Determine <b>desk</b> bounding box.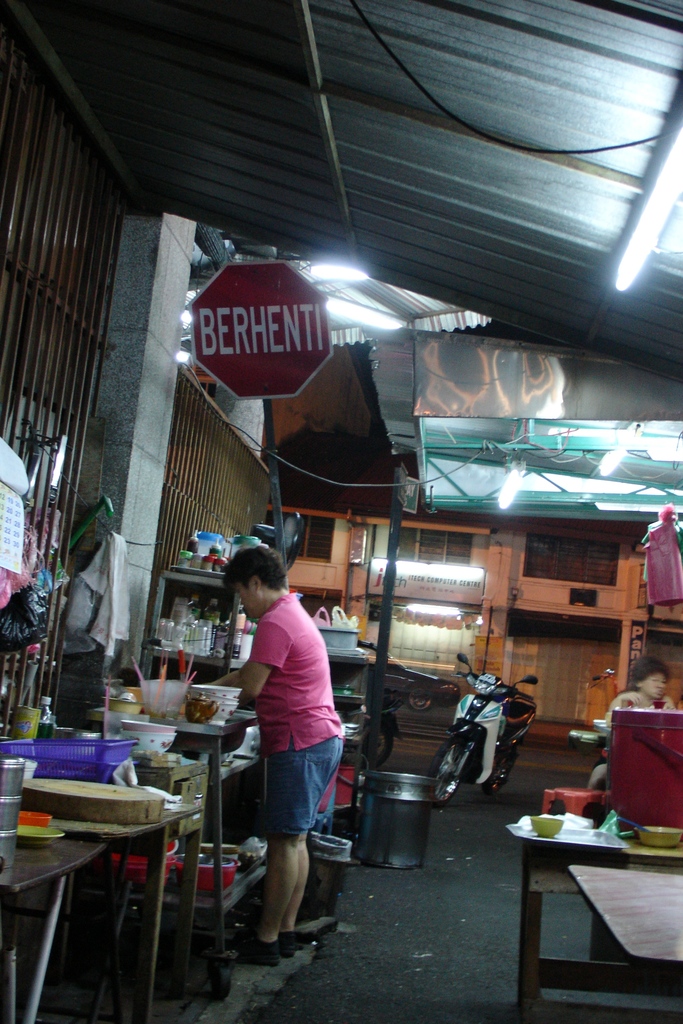
Determined: rect(516, 785, 675, 1017).
